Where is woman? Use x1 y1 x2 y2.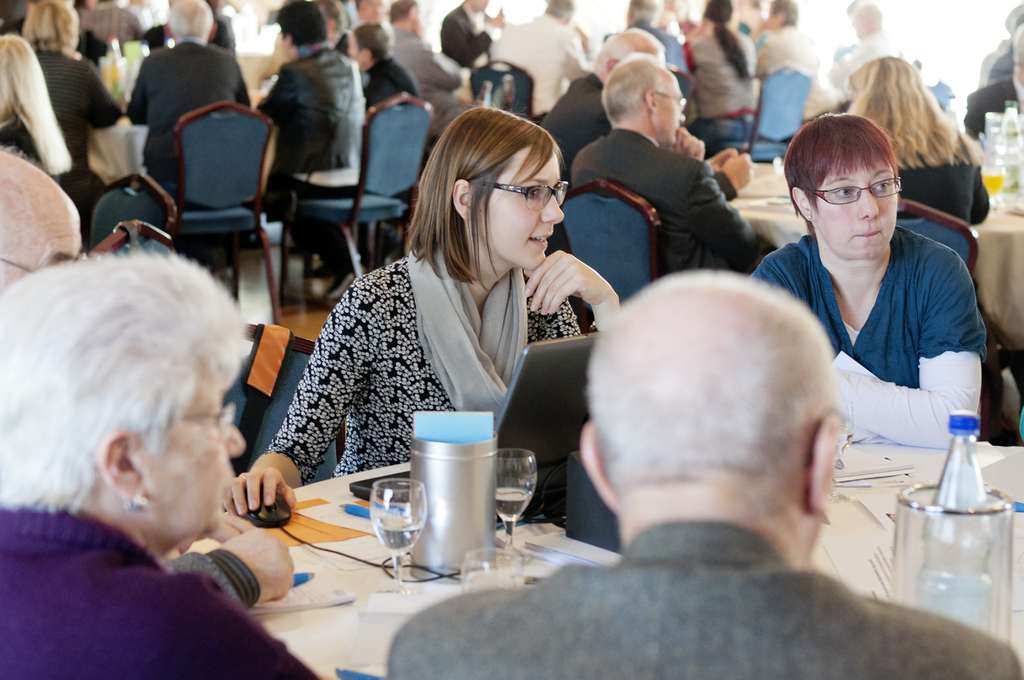
0 35 84 184.
